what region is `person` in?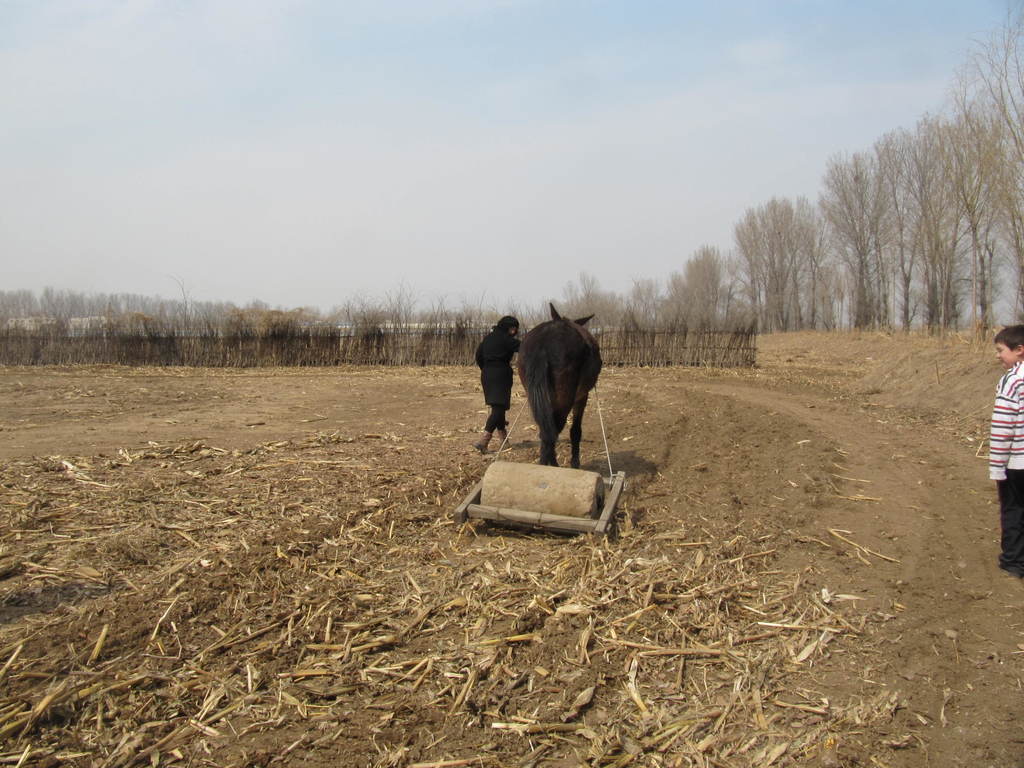
region(479, 308, 530, 459).
